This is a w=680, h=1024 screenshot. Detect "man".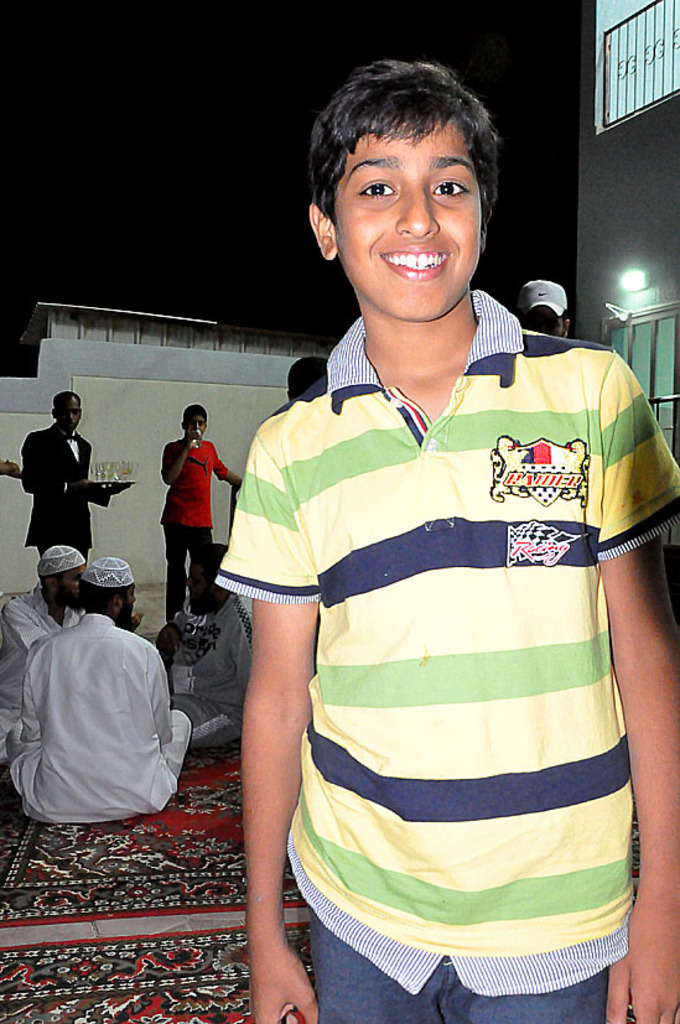
(left=10, top=406, right=113, bottom=591).
